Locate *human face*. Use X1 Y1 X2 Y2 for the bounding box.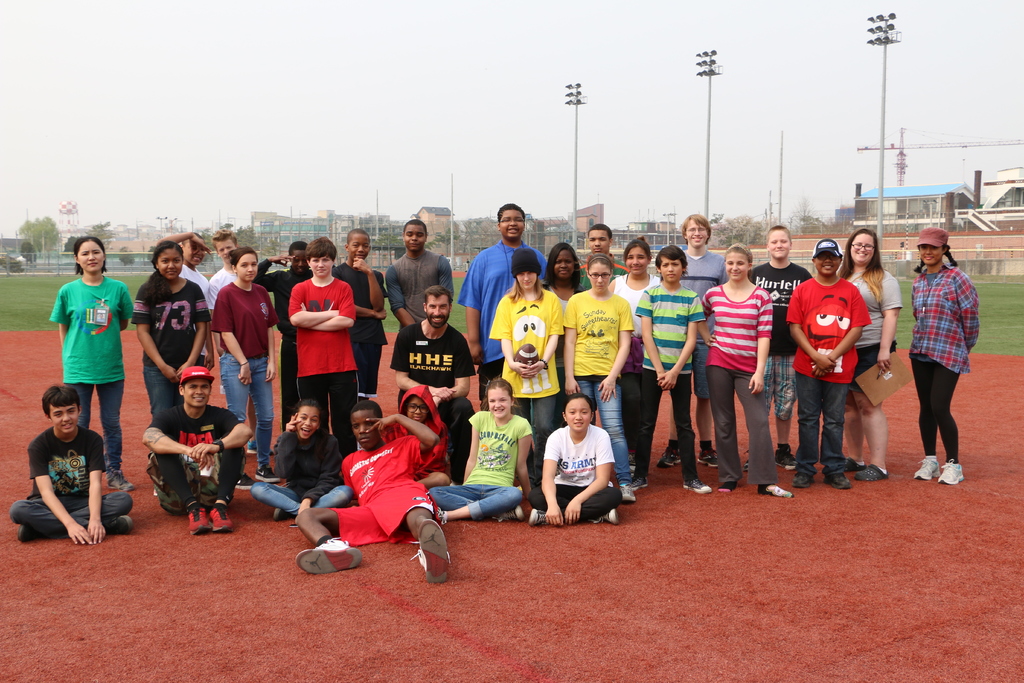
407 391 430 420.
